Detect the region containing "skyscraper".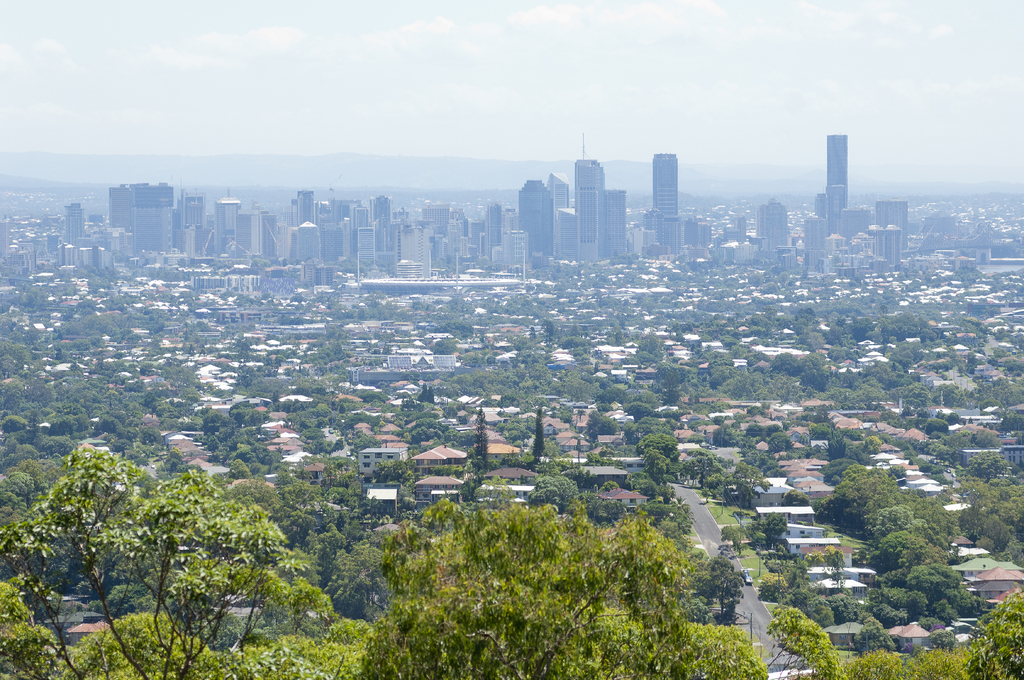
rect(639, 206, 654, 259).
